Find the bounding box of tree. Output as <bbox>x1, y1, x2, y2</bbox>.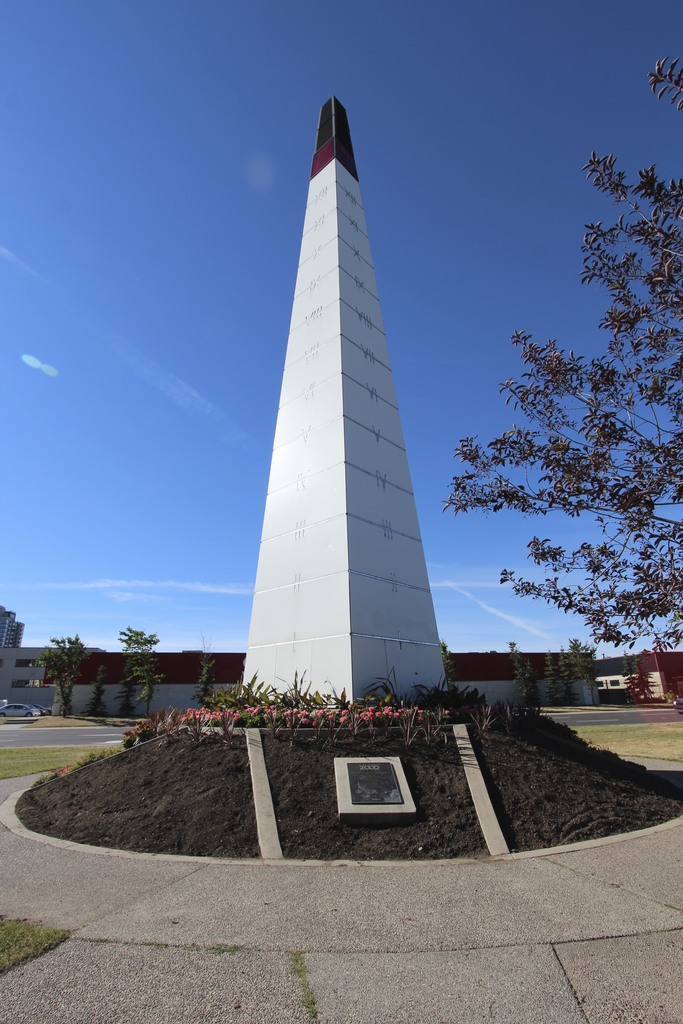
<bbox>114, 615, 167, 725</bbox>.
